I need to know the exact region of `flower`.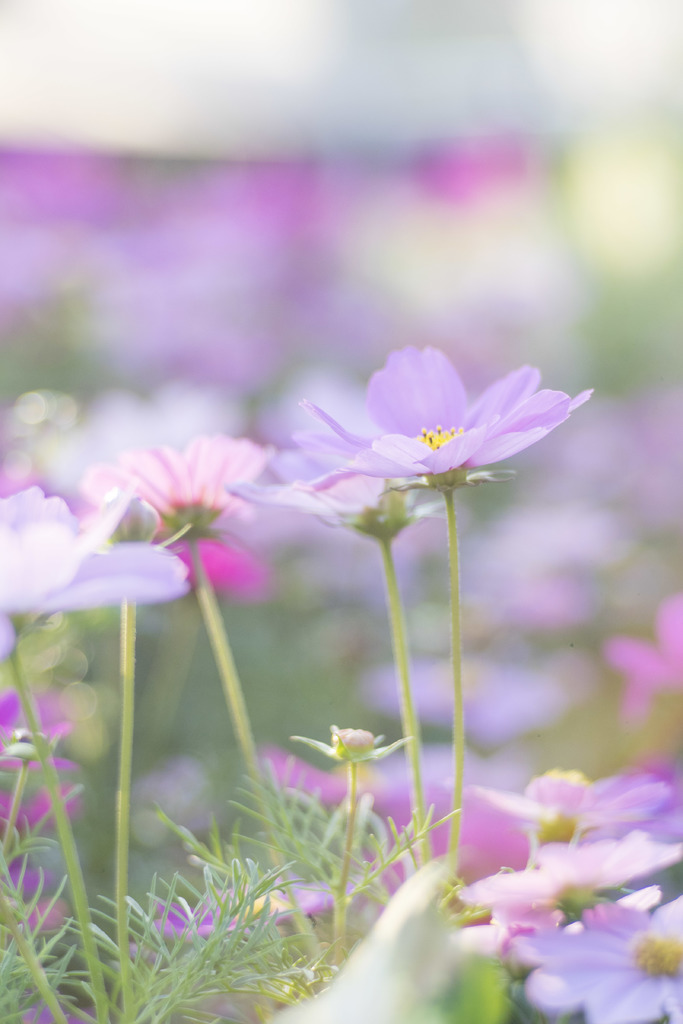
Region: <box>229,462,449,550</box>.
